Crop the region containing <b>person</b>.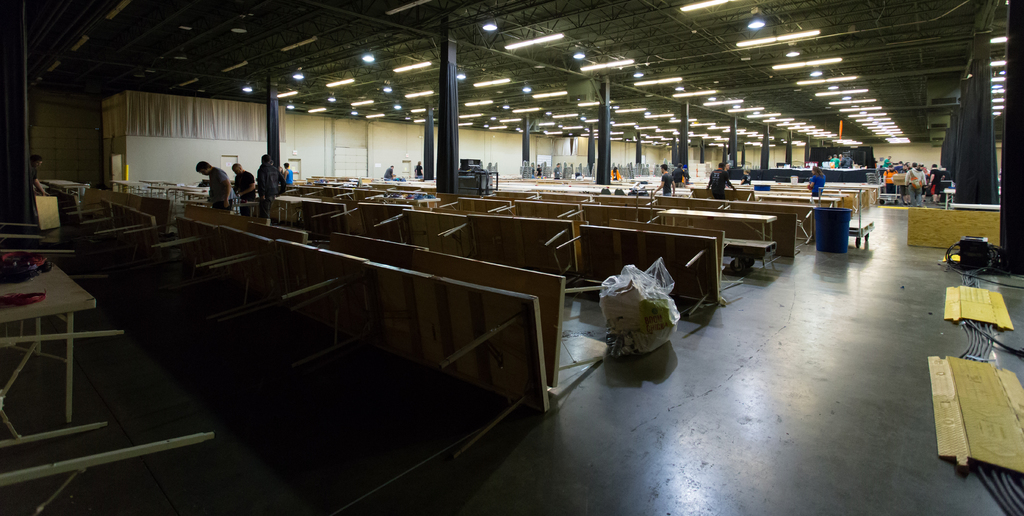
Crop region: [x1=653, y1=162, x2=684, y2=198].
